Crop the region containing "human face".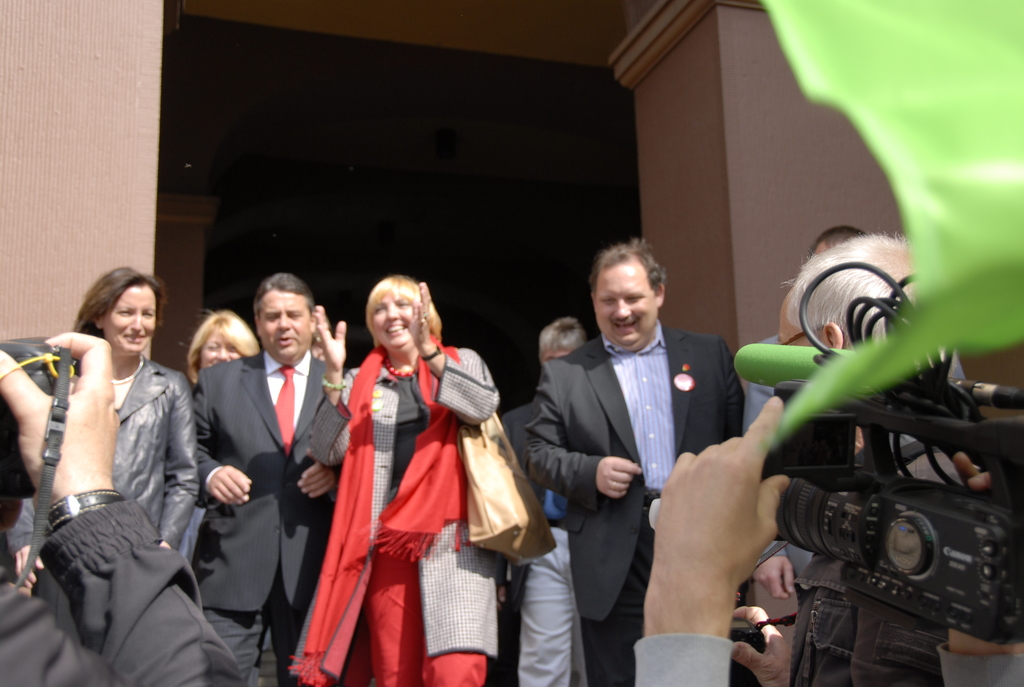
Crop region: locate(596, 264, 657, 345).
